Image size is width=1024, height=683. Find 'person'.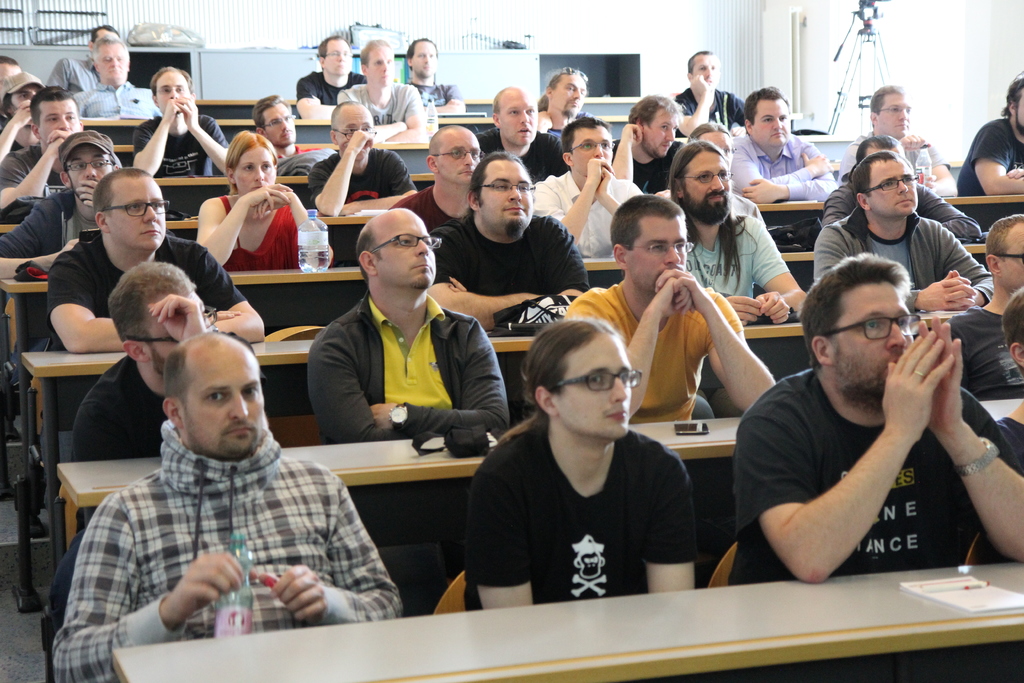
[295, 35, 364, 125].
